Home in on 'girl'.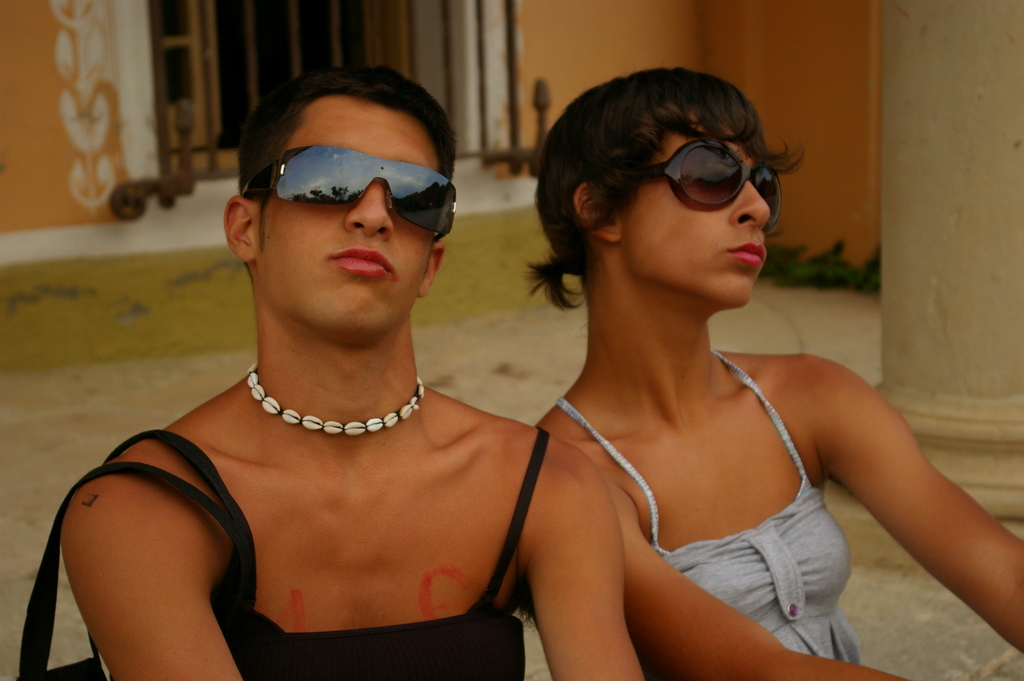
Homed in at [x1=520, y1=66, x2=1023, y2=680].
